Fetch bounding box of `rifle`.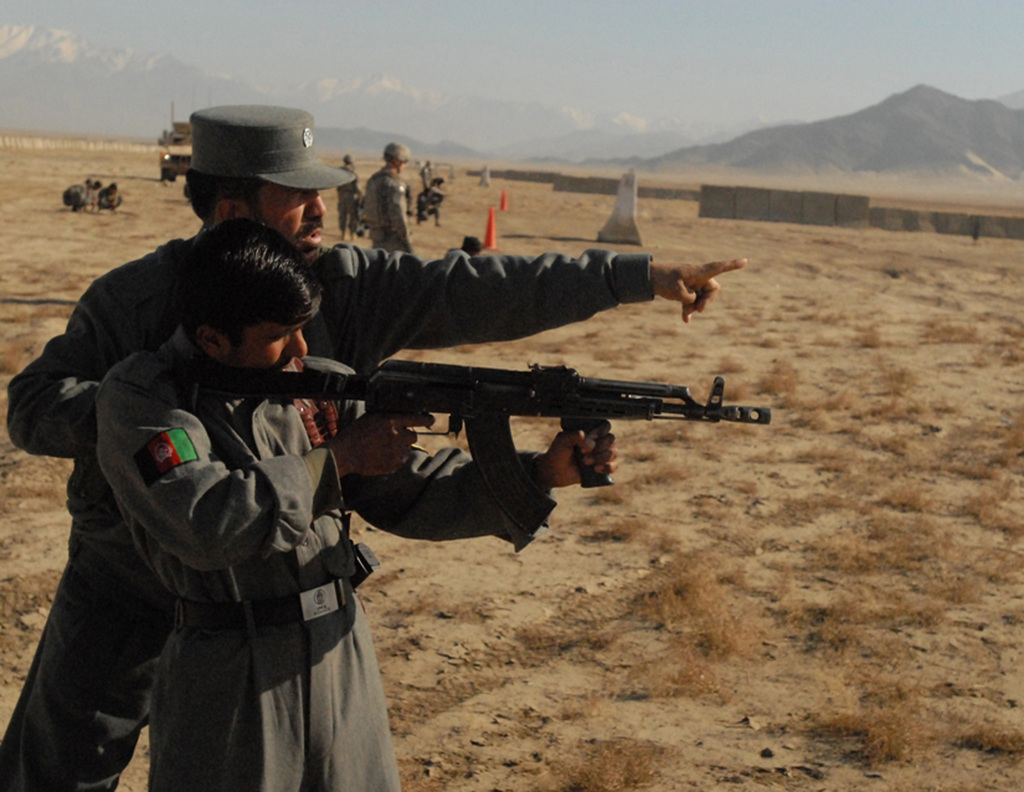
Bbox: {"x1": 228, "y1": 327, "x2": 764, "y2": 539}.
